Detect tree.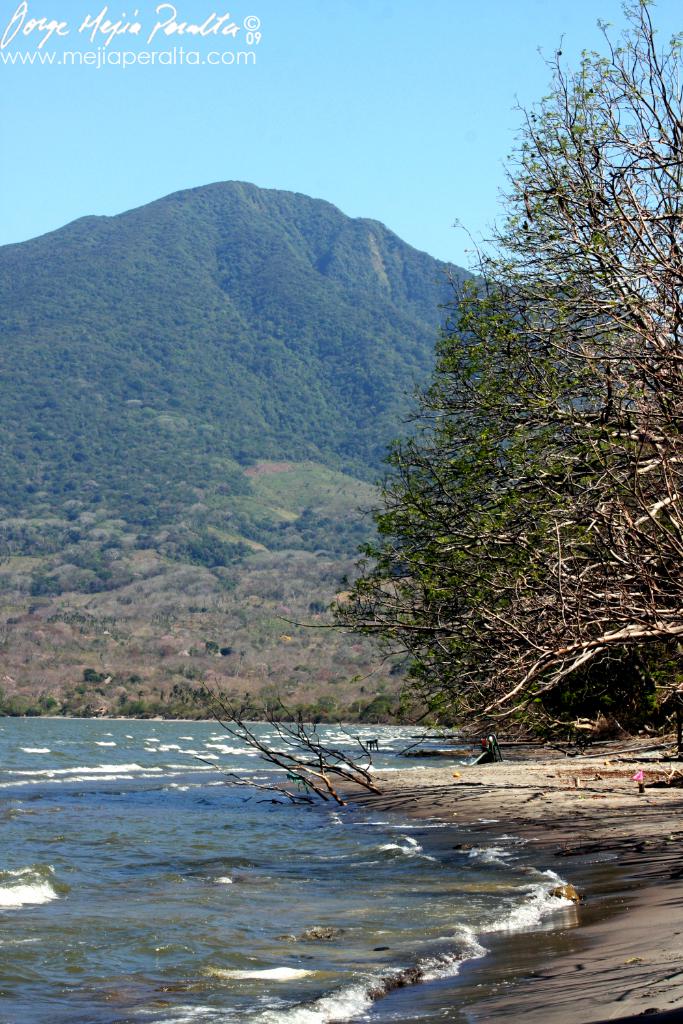
Detected at 316:59:666:757.
